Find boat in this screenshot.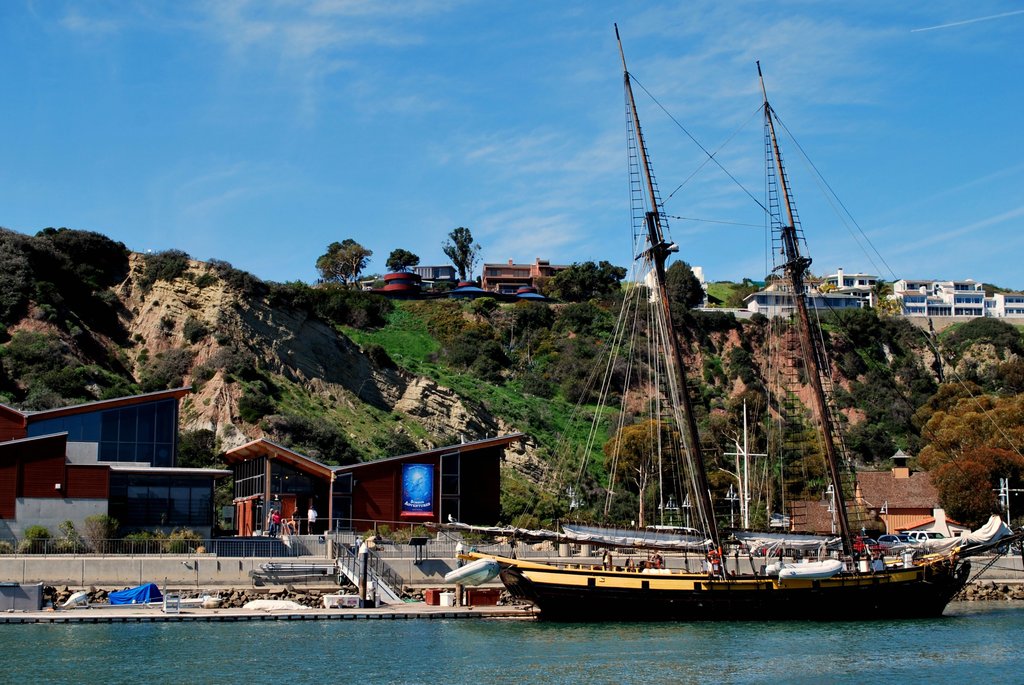
The bounding box for boat is 467:71:982:659.
